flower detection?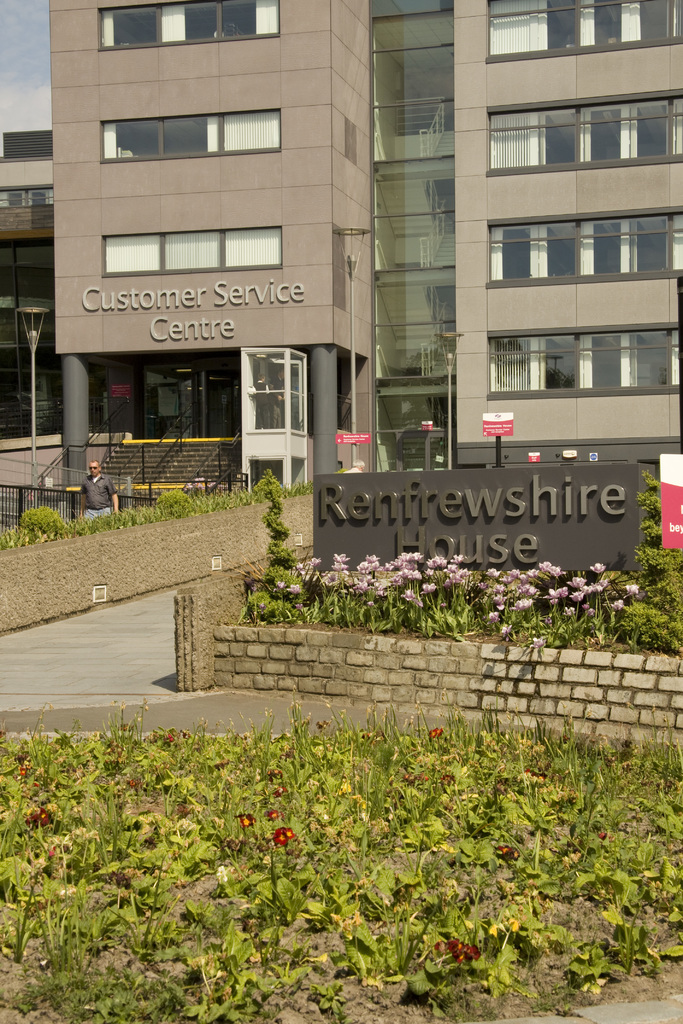
crop(487, 608, 505, 622)
